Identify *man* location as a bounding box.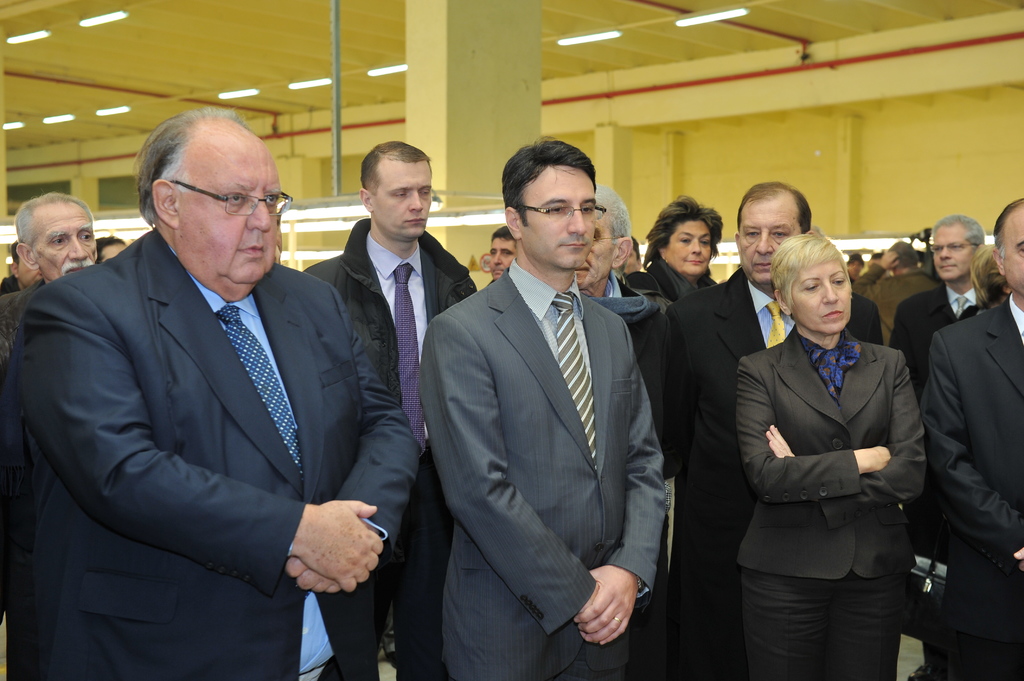
{"x1": 570, "y1": 182, "x2": 673, "y2": 427}.
